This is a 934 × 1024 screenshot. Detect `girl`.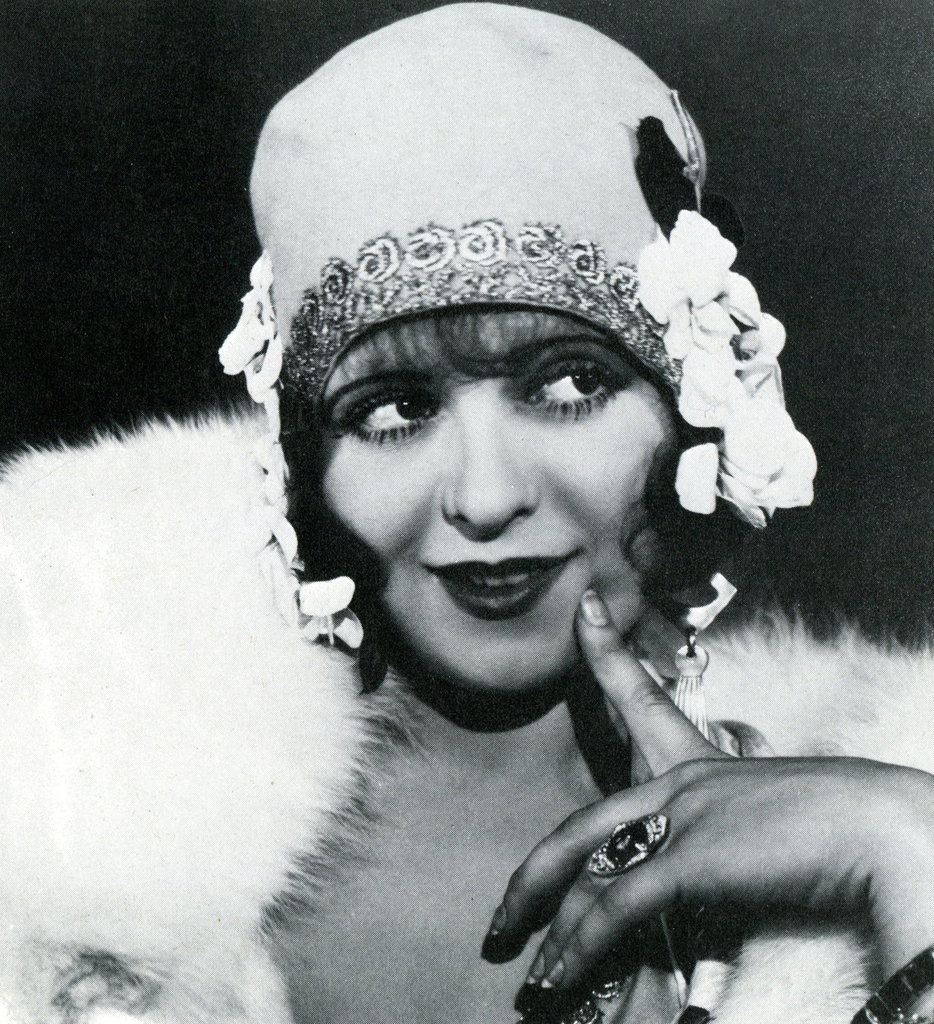
Rect(3, 1, 933, 1023).
